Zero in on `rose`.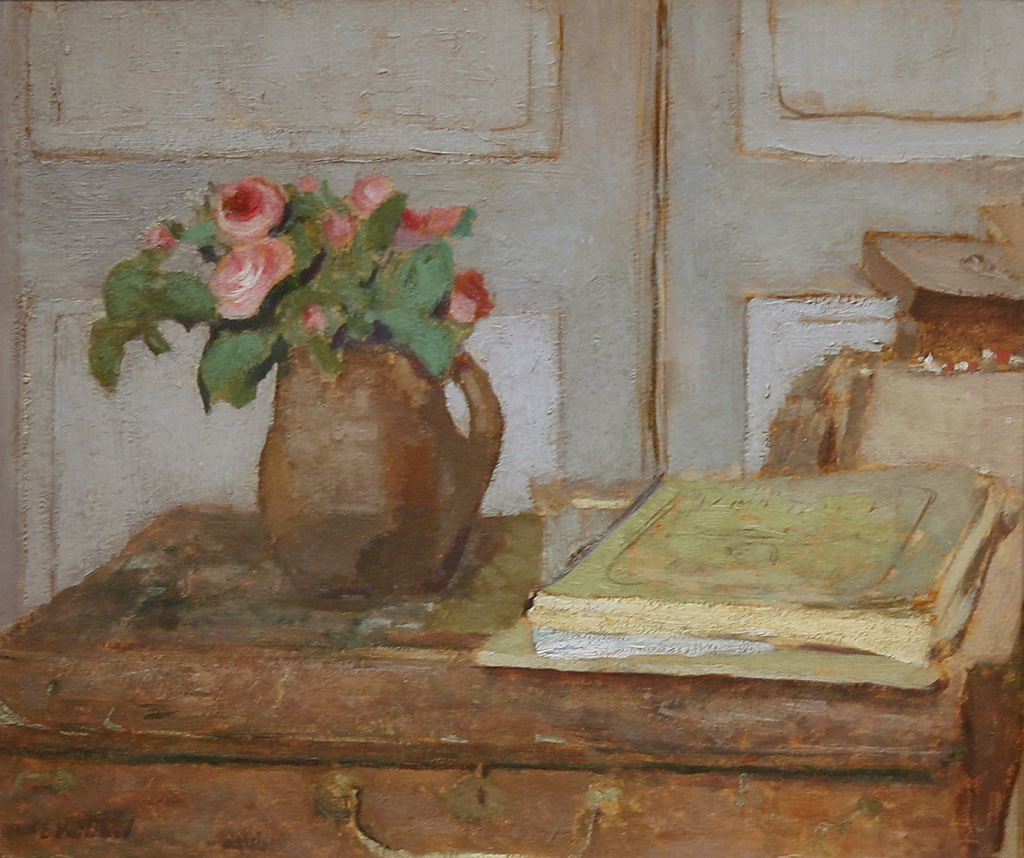
Zeroed in: <region>448, 265, 495, 325</region>.
